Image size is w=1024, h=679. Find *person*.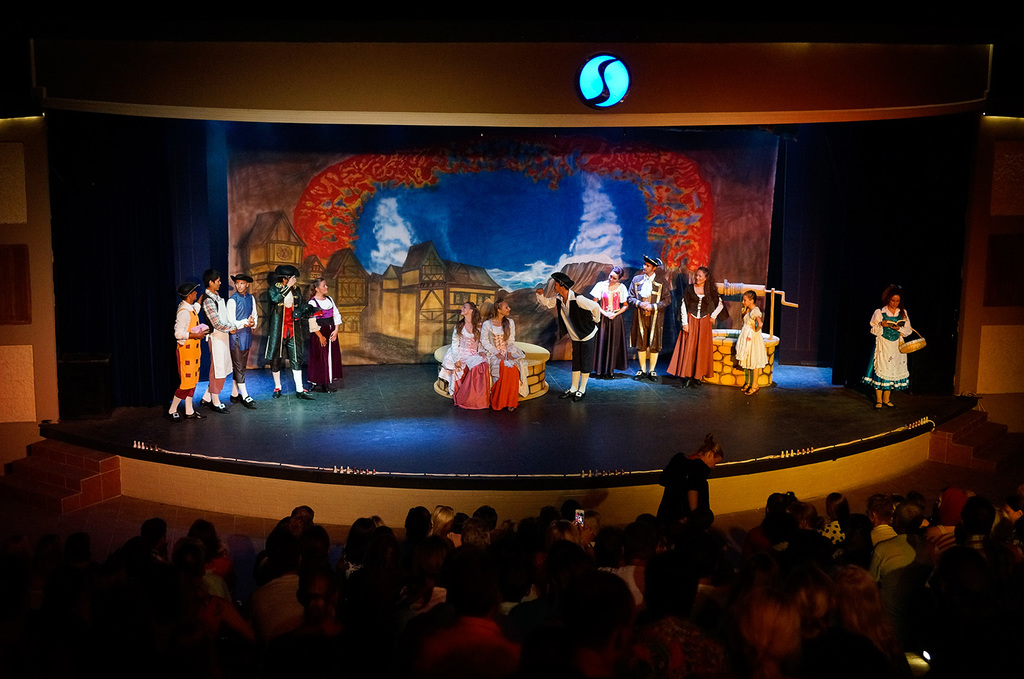
(591,267,632,375).
